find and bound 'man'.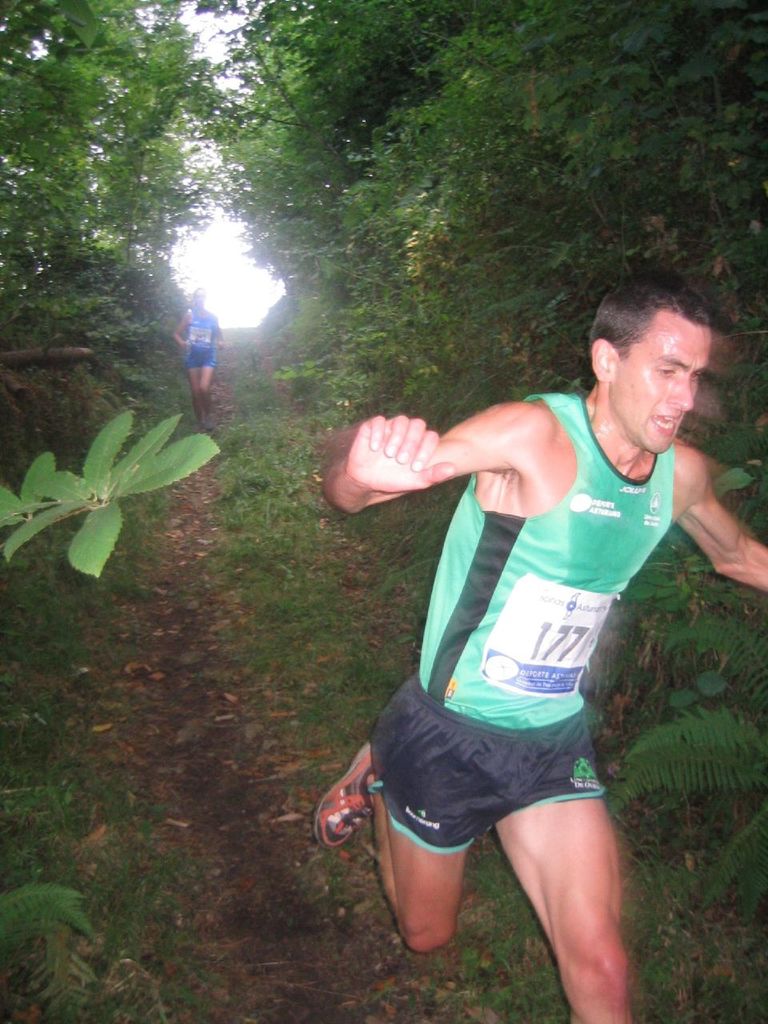
Bound: x1=319 y1=306 x2=718 y2=958.
